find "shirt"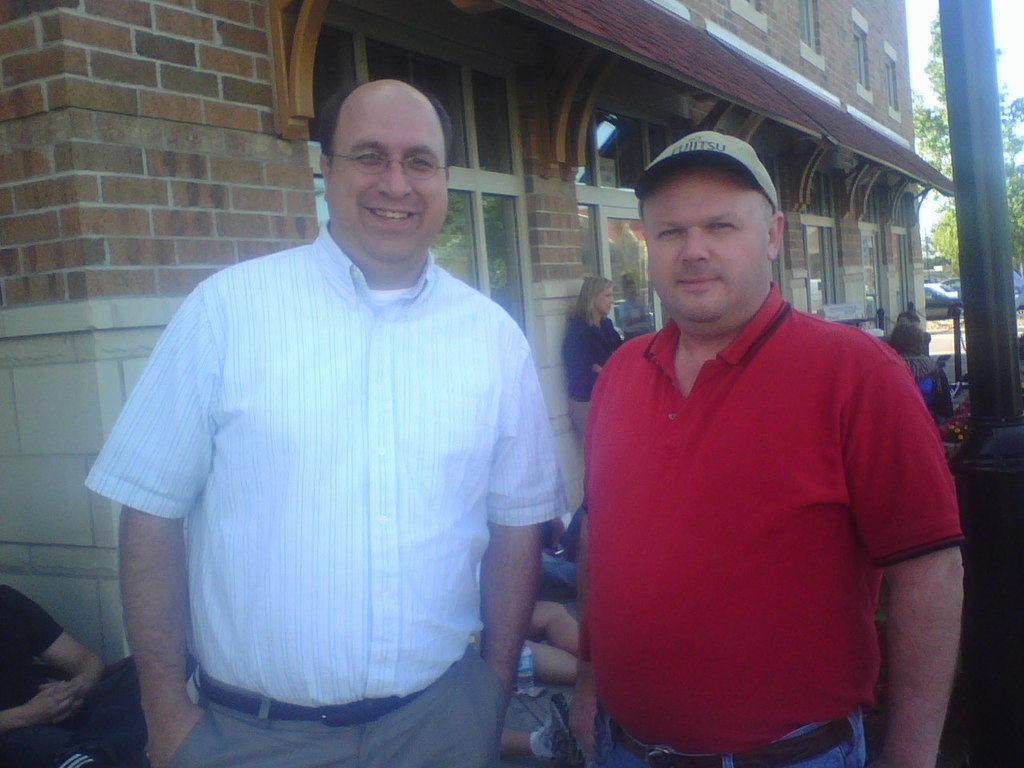
83,217,567,710
